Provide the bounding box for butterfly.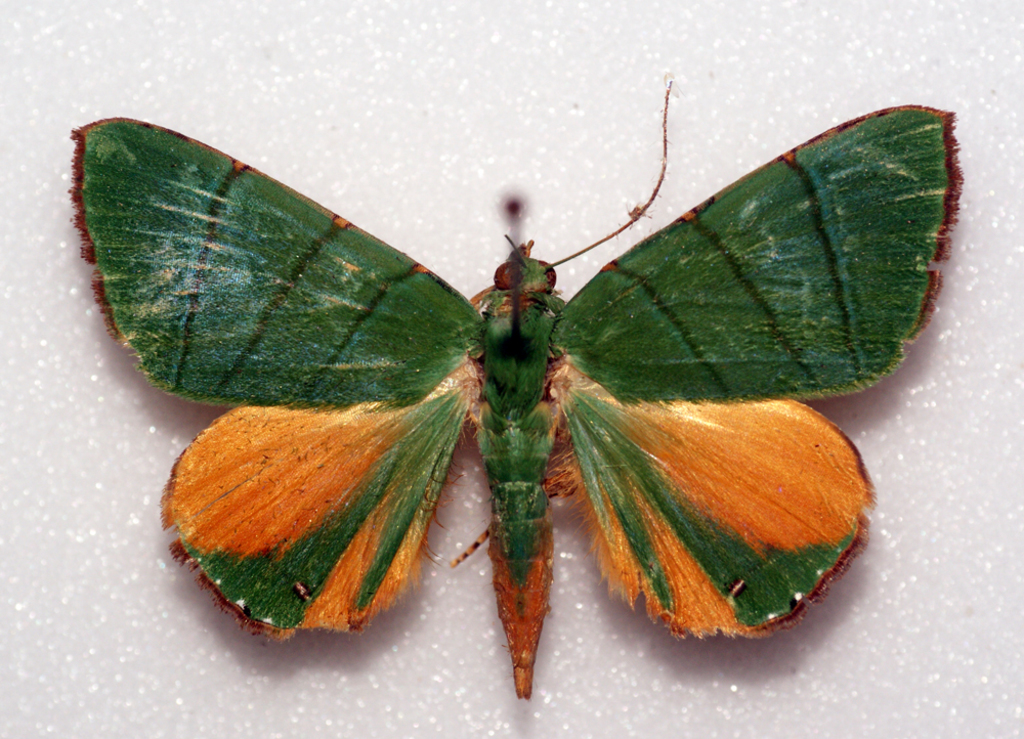
bbox(69, 81, 965, 700).
